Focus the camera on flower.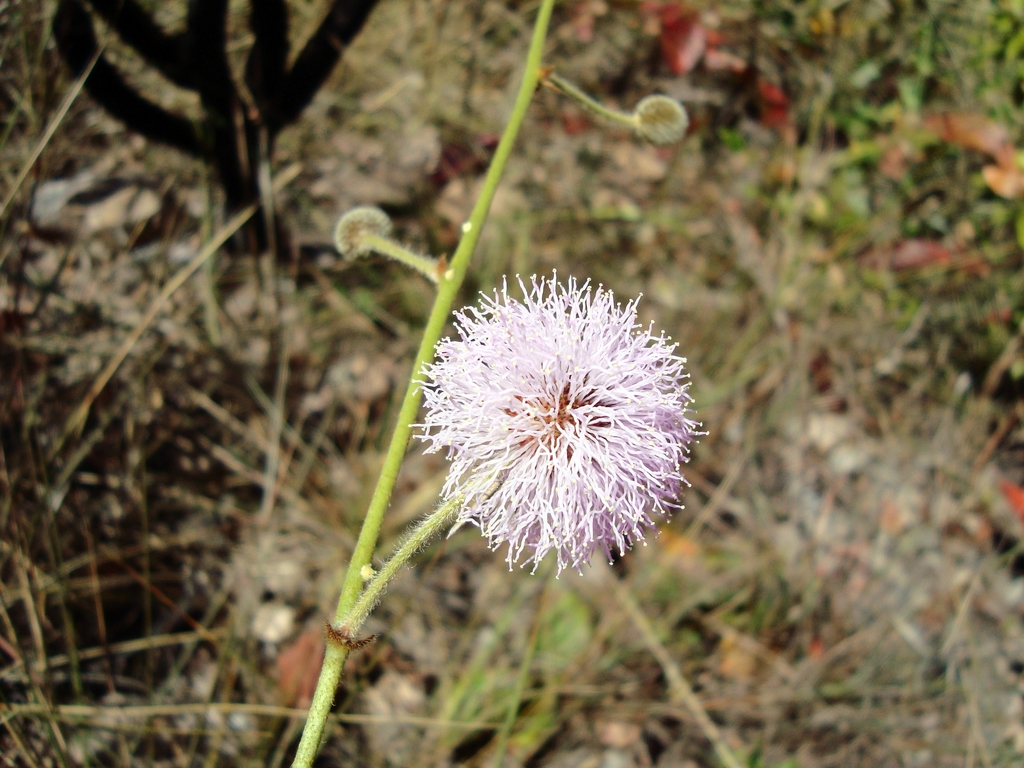
Focus region: (left=409, top=269, right=710, bottom=587).
